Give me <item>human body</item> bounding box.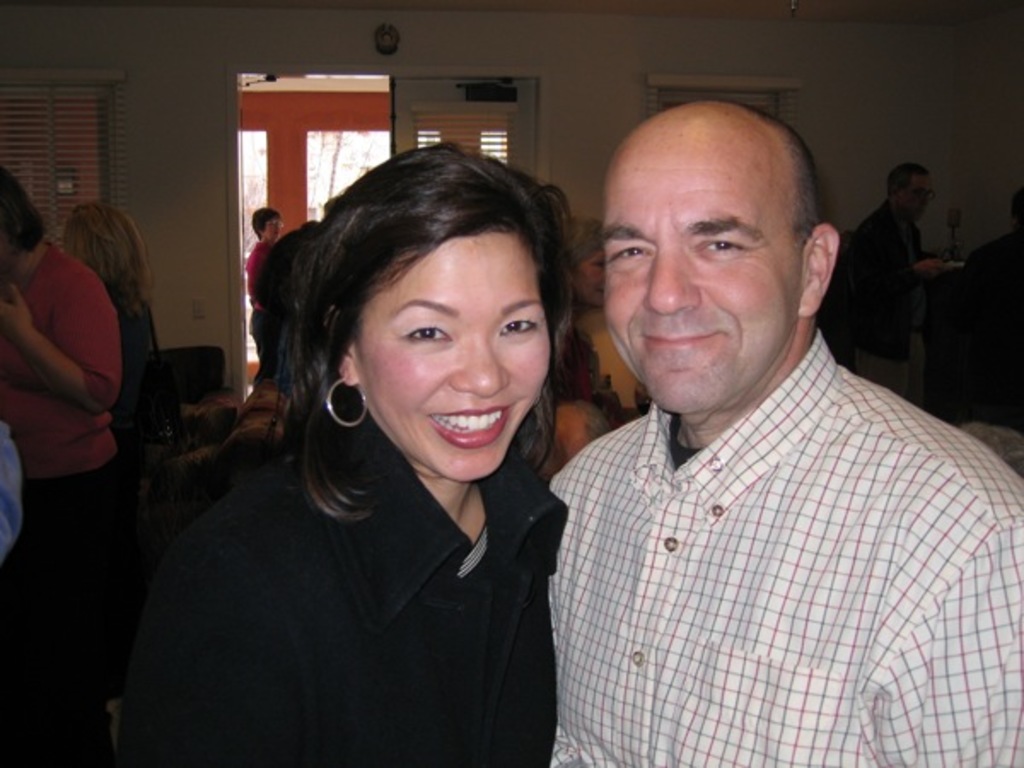
<region>548, 307, 664, 440</region>.
